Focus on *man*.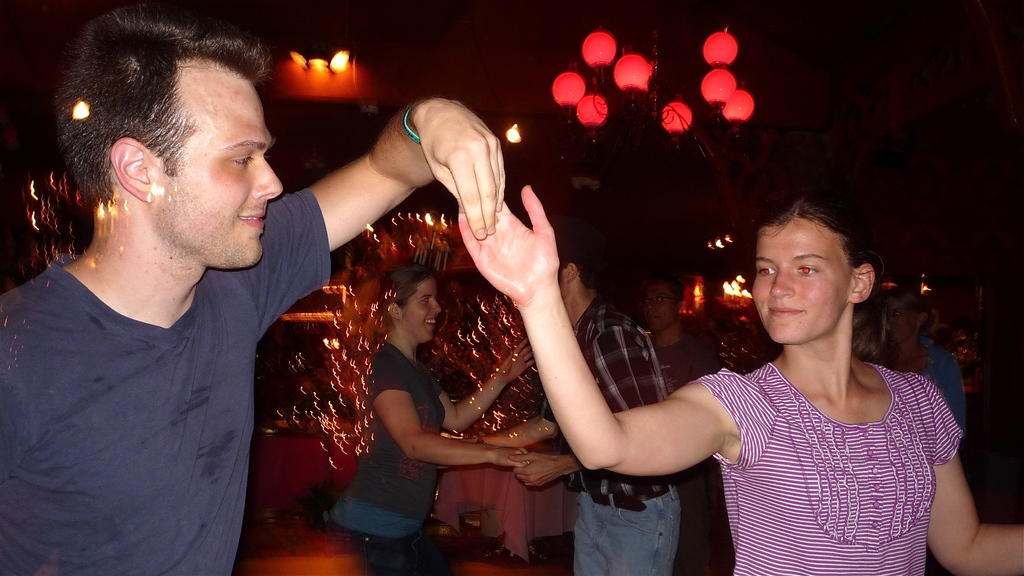
Focused at bbox=[5, 24, 402, 575].
